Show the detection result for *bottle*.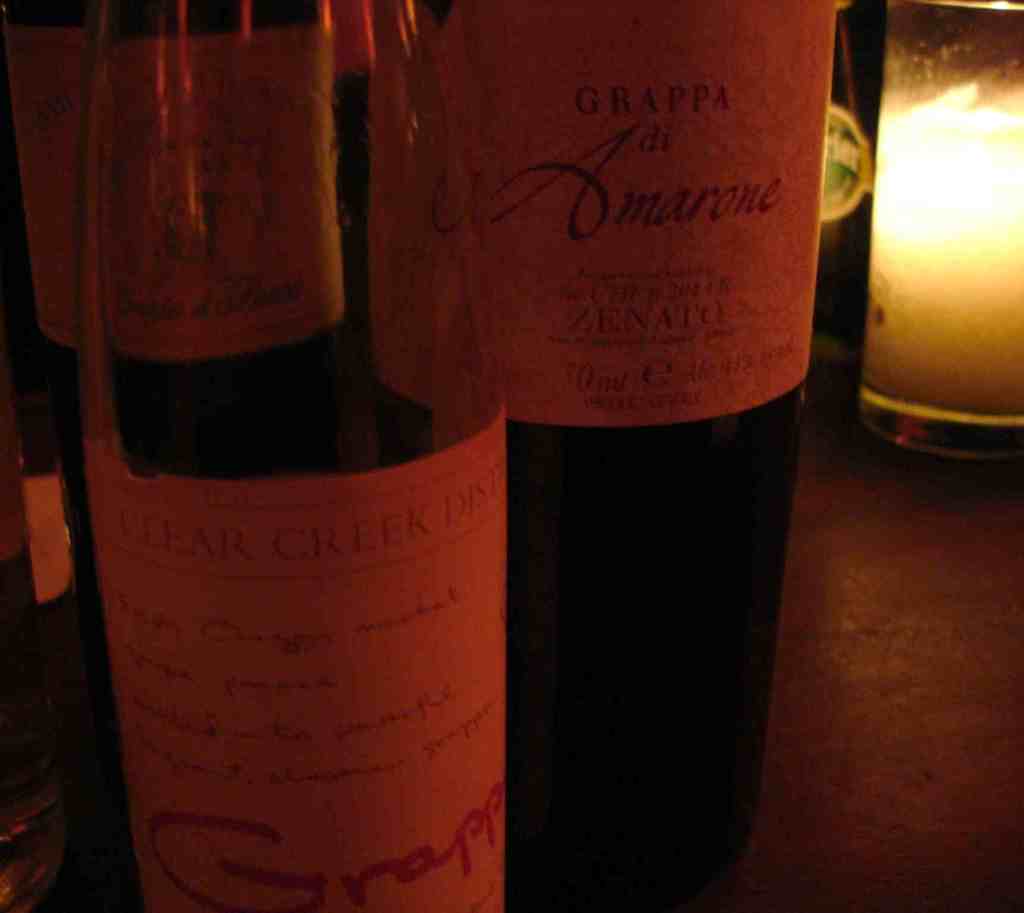
[0, 0, 358, 420].
